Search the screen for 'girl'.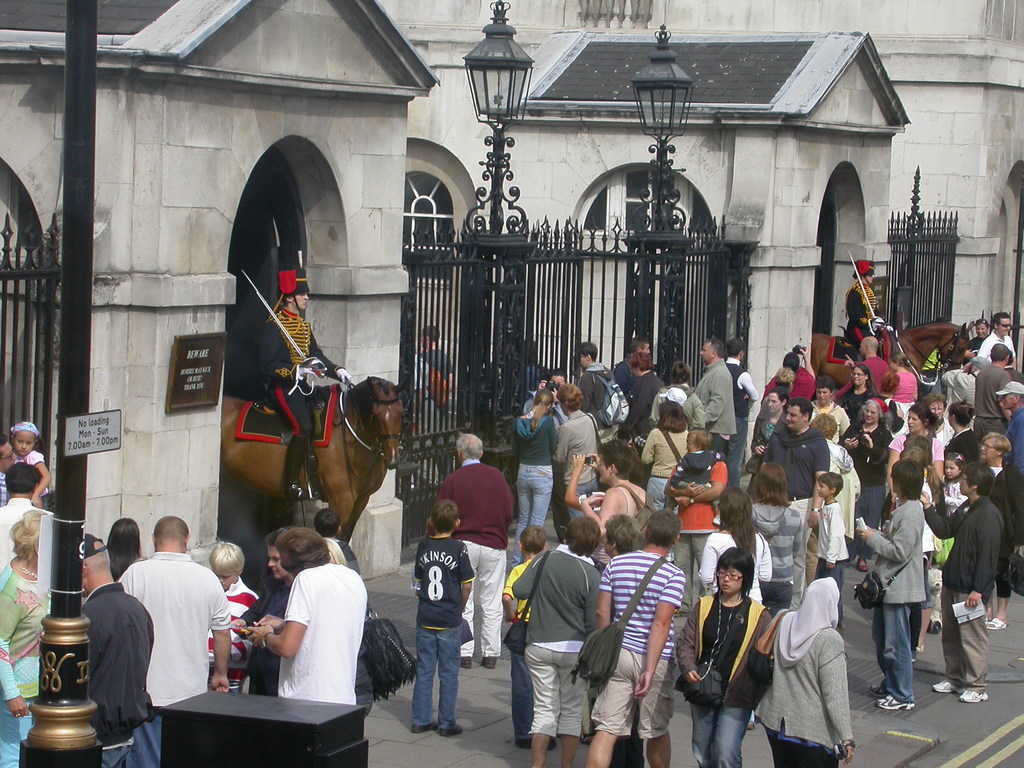
Found at [left=675, top=547, right=774, bottom=767].
